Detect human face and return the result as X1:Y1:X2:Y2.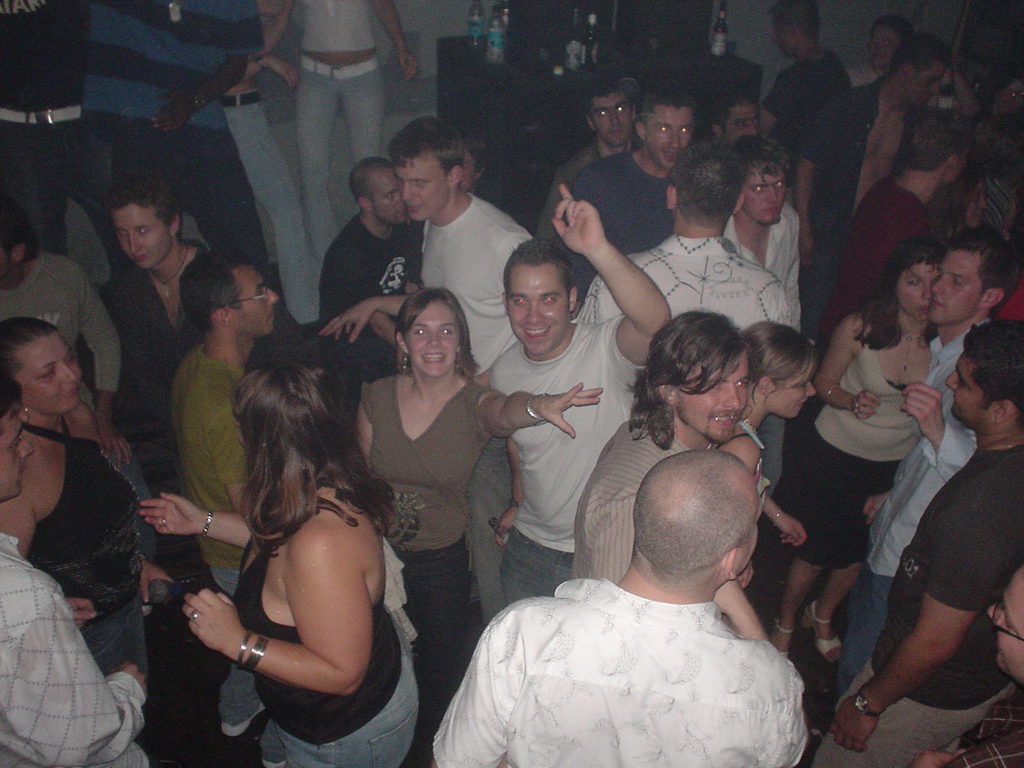
768:353:816:422.
